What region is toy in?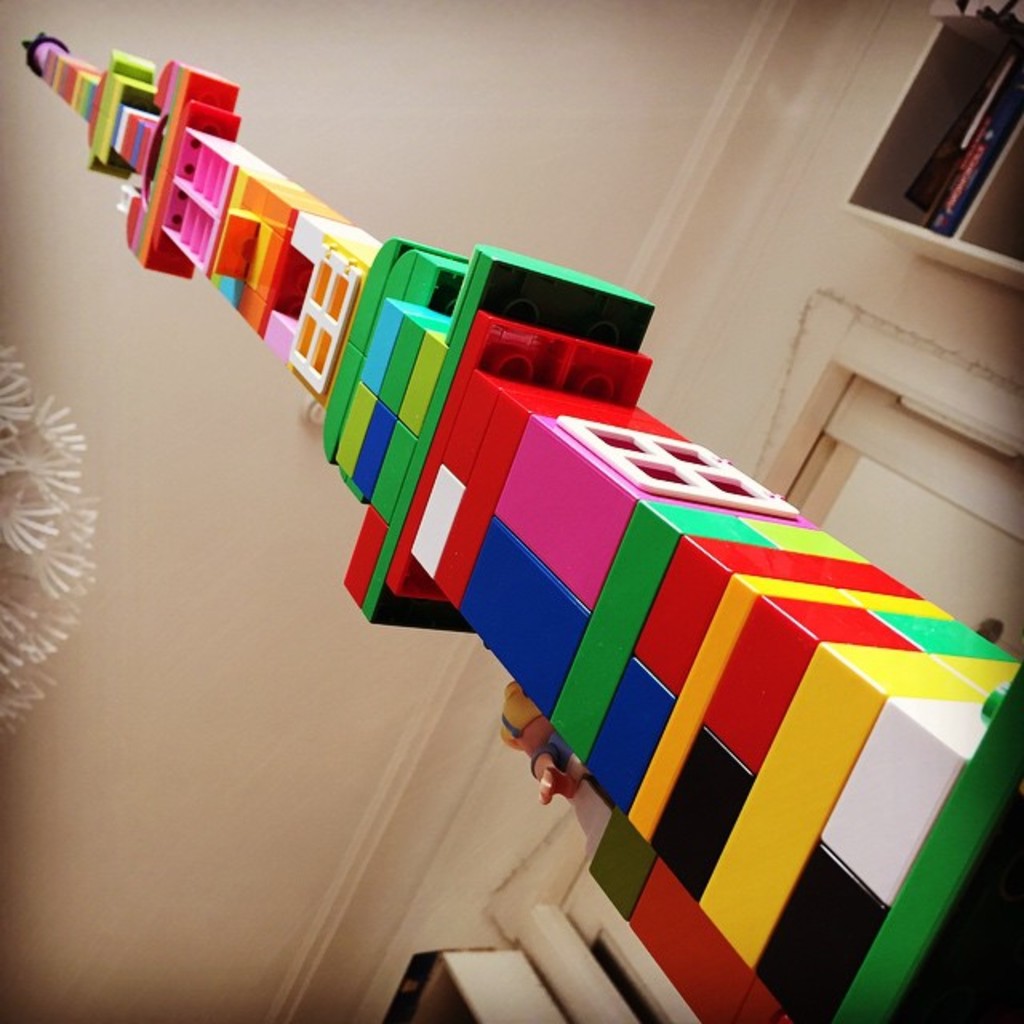
(left=93, top=149, right=942, bottom=949).
